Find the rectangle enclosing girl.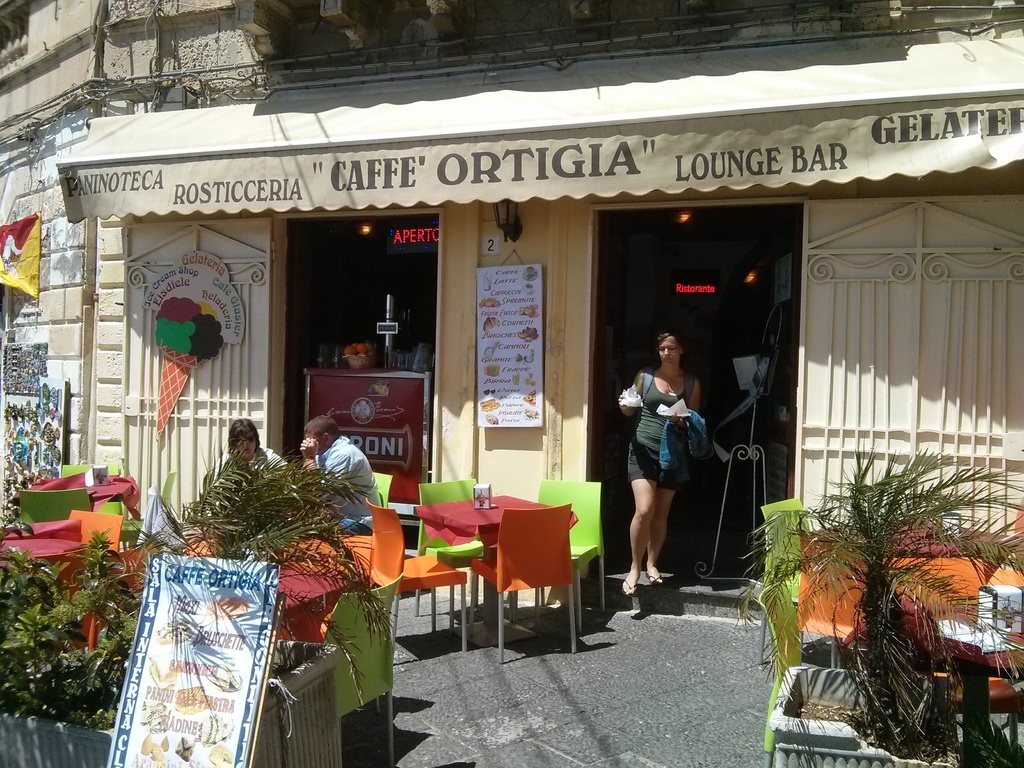
BBox(614, 326, 698, 595).
